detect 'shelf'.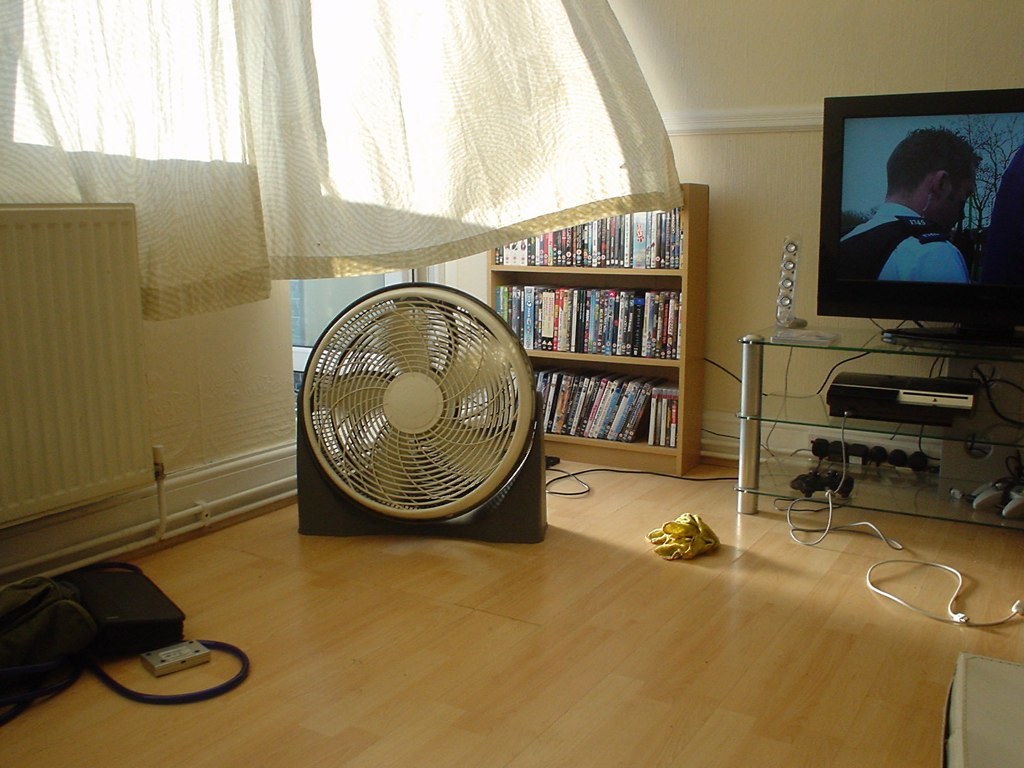
Detected at 479:188:691:466.
